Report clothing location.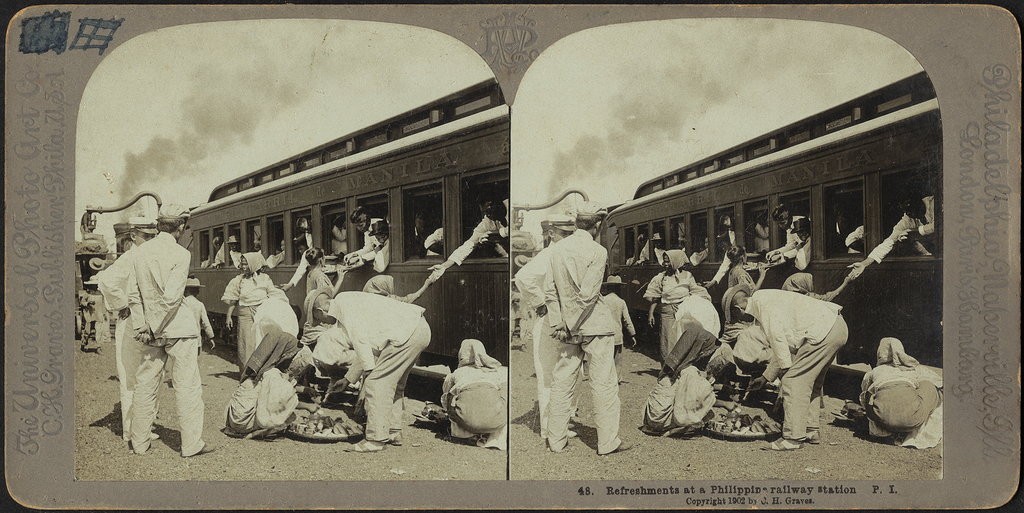
Report: {"x1": 515, "y1": 293, "x2": 538, "y2": 345}.
